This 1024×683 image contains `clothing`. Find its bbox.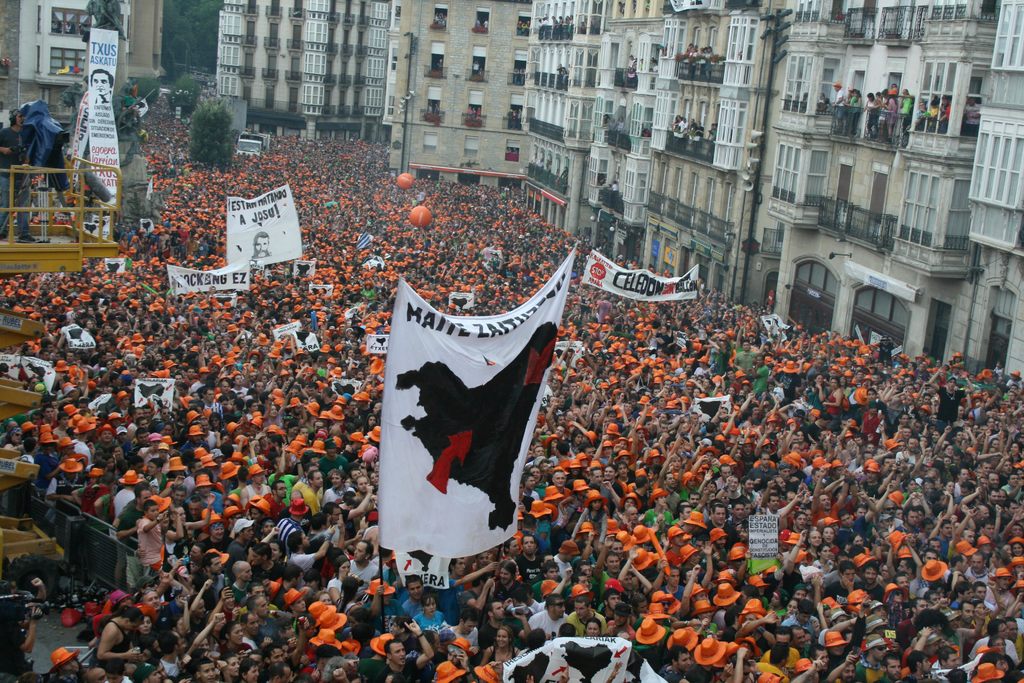
{"x1": 180, "y1": 441, "x2": 211, "y2": 456}.
